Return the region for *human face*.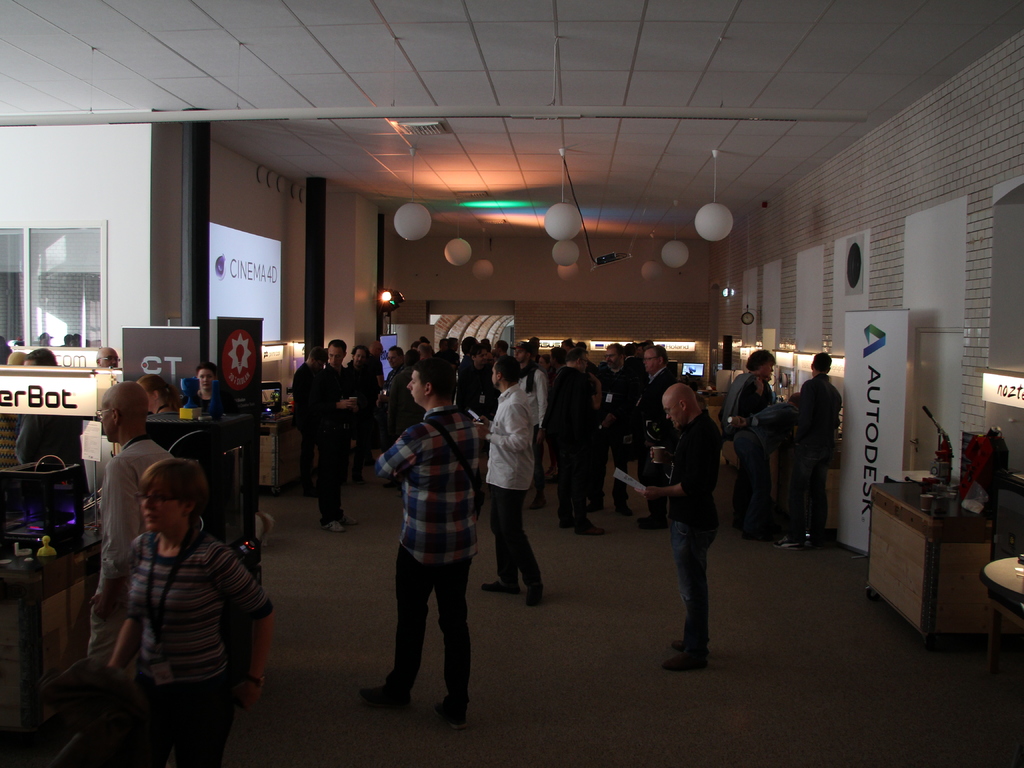
(left=488, top=363, right=495, bottom=389).
